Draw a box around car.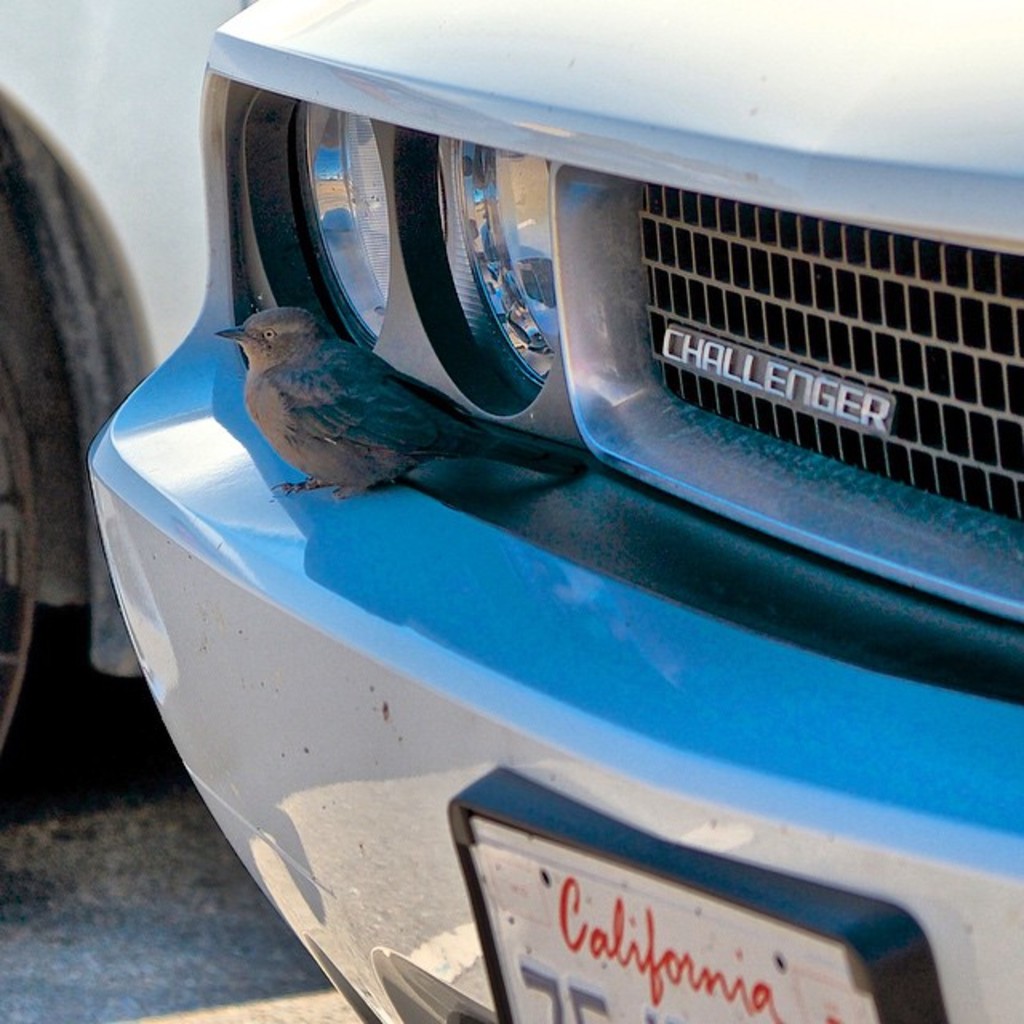
<region>0, 0, 246, 810</region>.
